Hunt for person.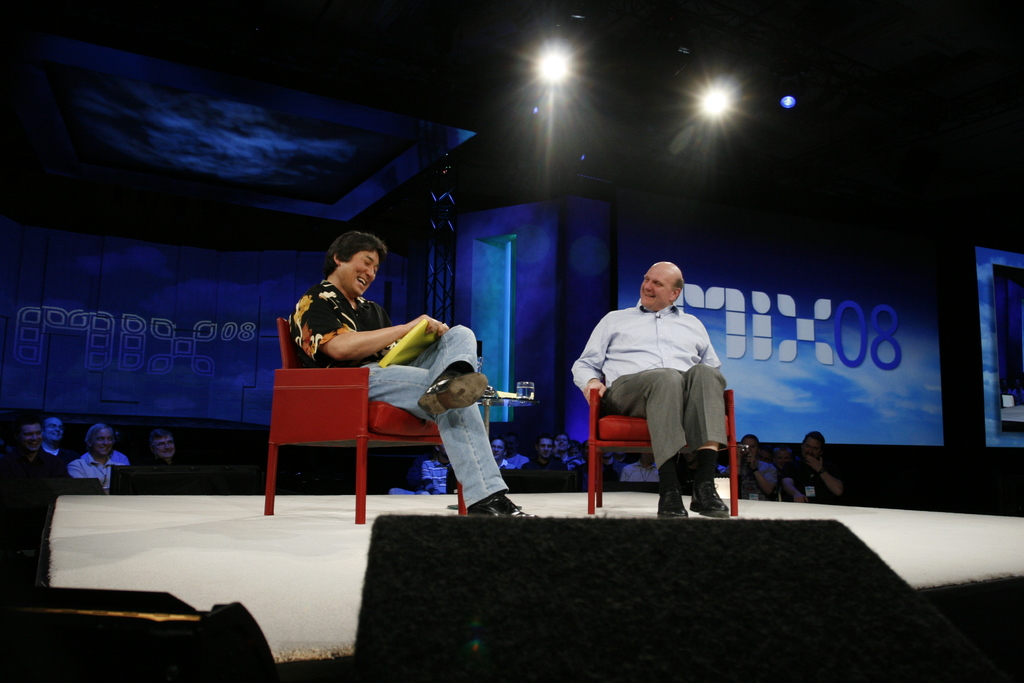
Hunted down at box(733, 436, 774, 497).
